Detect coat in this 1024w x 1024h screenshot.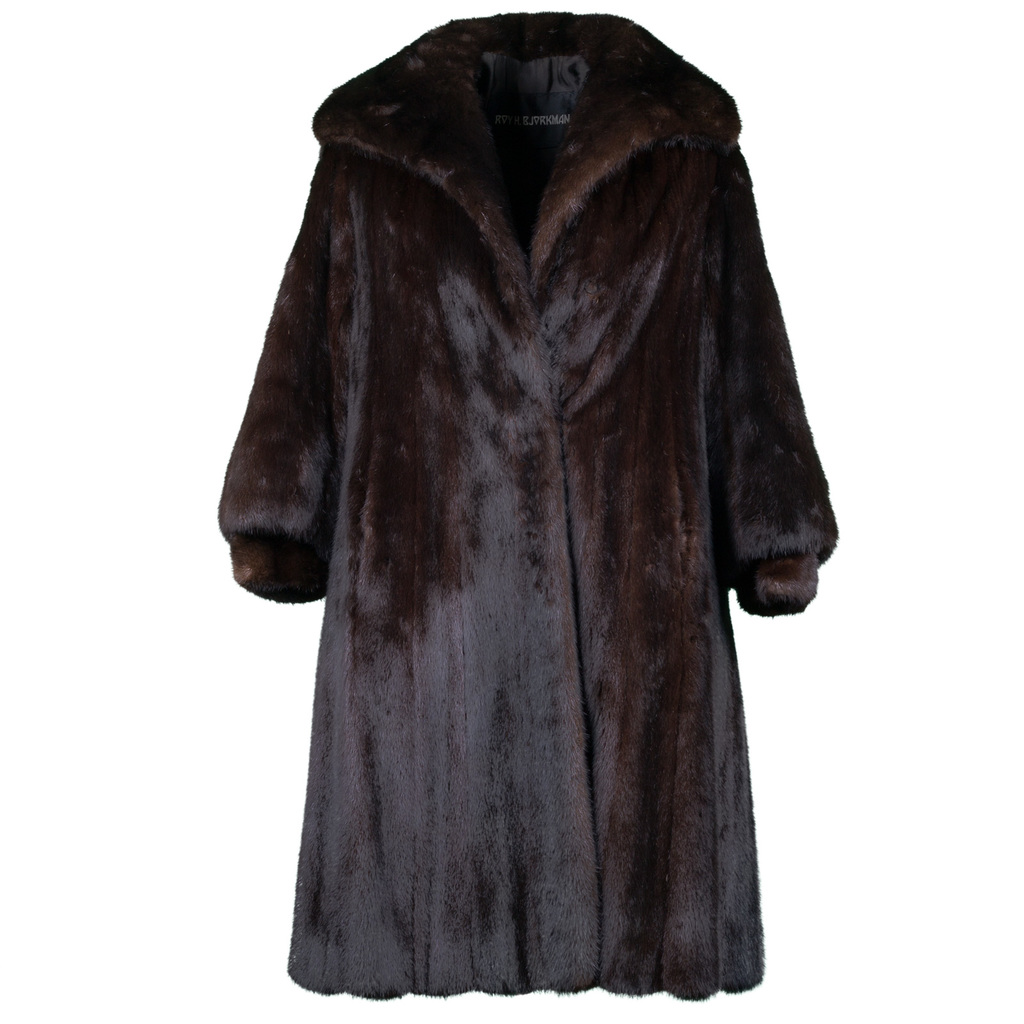
Detection: bbox(244, 40, 828, 1006).
